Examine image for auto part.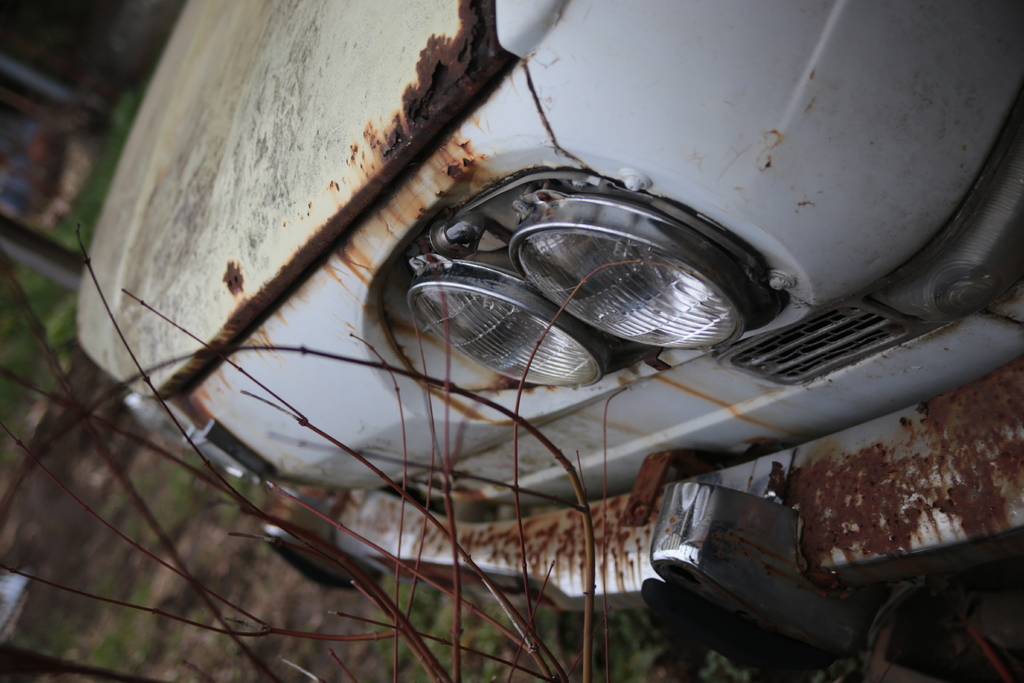
Examination result: <region>53, 8, 1023, 574</region>.
